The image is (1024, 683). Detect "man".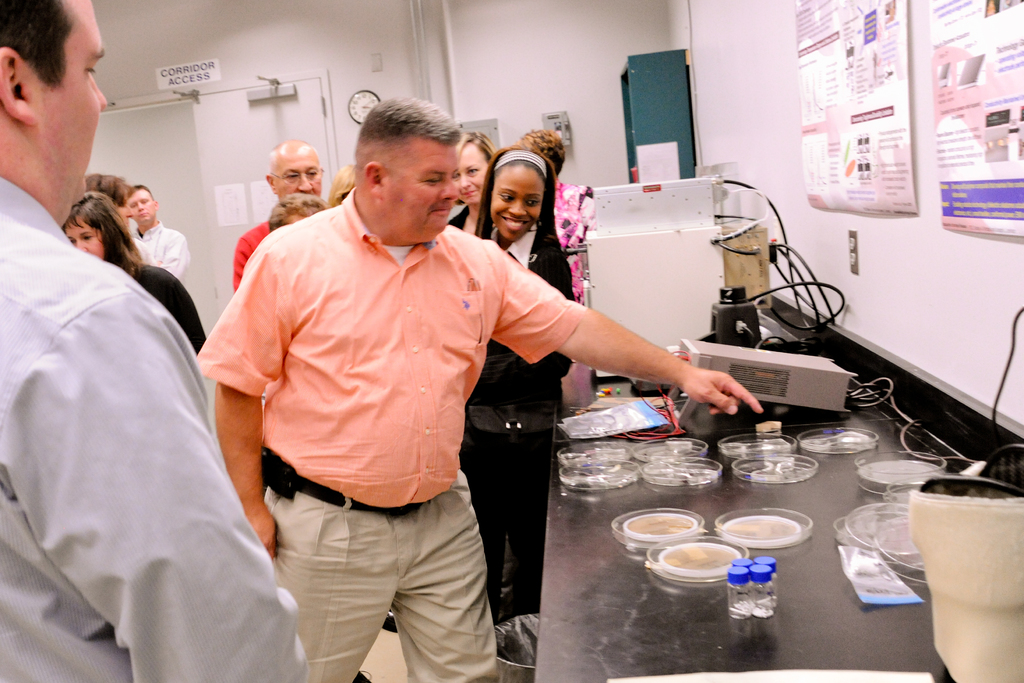
Detection: (x1=83, y1=174, x2=129, y2=226).
